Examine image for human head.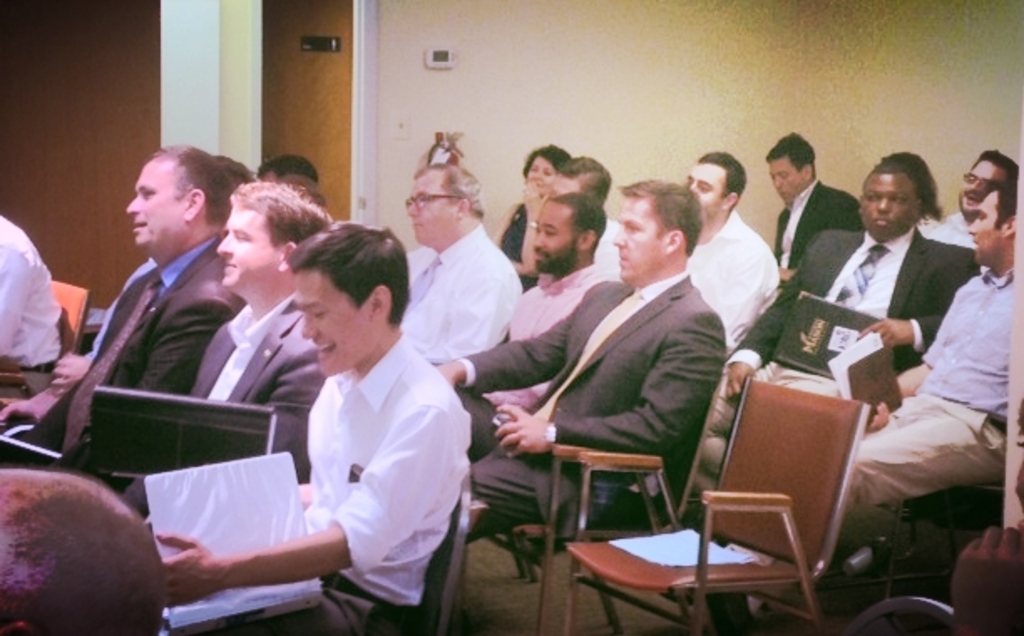
Examination result: l=960, t=146, r=1021, b=219.
